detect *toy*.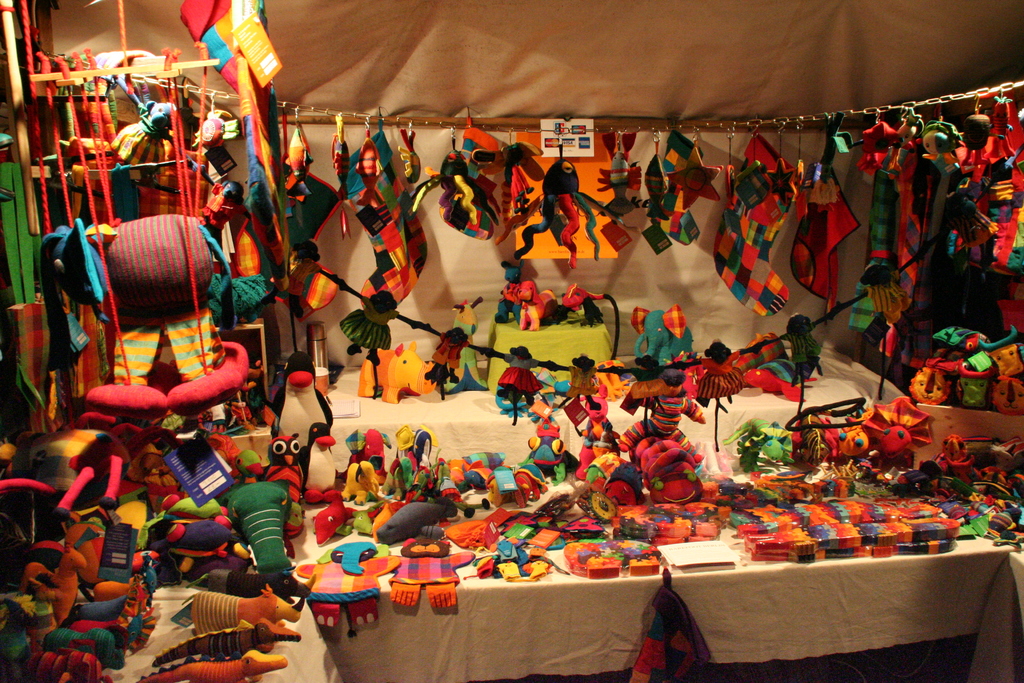
Detected at l=388, t=427, r=463, b=497.
